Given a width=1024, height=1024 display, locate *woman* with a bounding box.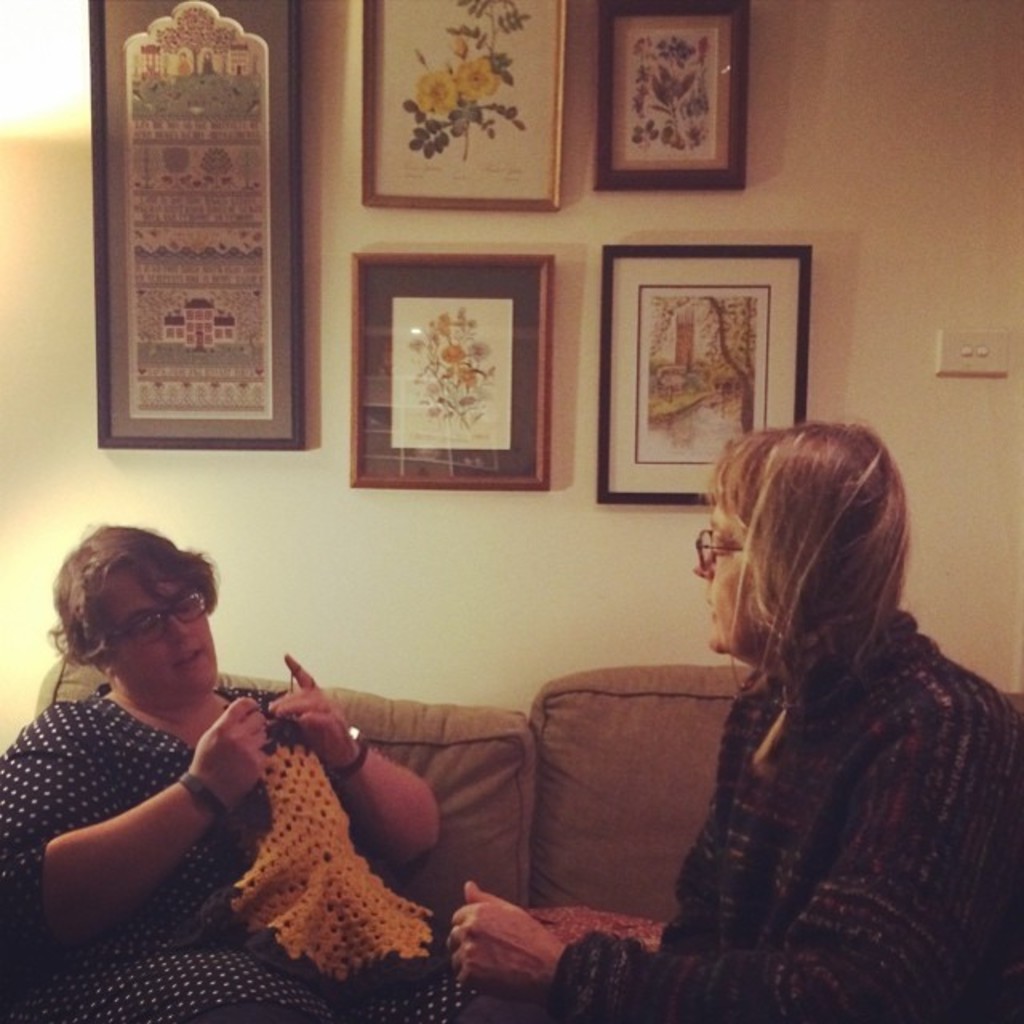
Located: bbox=[0, 518, 501, 1022].
